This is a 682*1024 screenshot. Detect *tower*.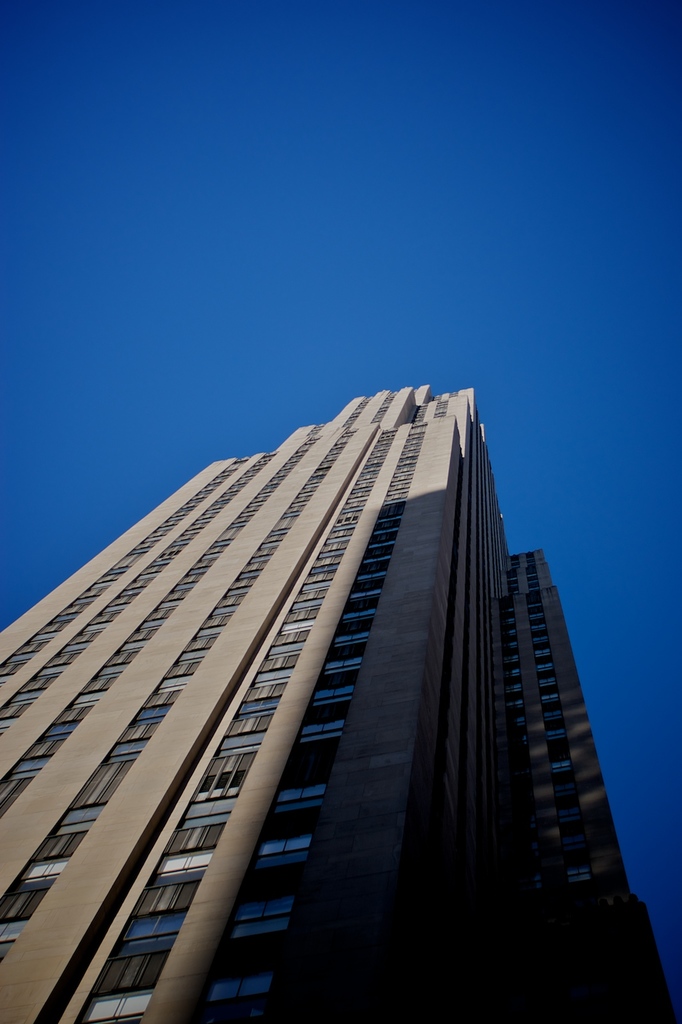
Rect(14, 362, 663, 973).
